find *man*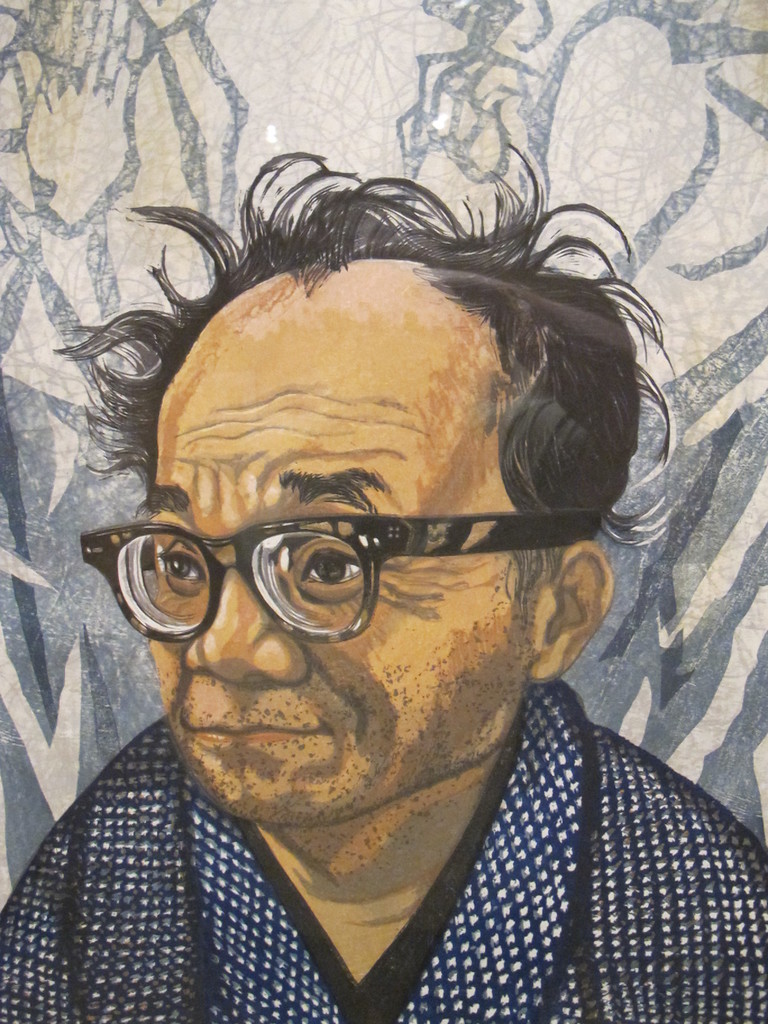
{"x1": 0, "y1": 173, "x2": 753, "y2": 1007}
